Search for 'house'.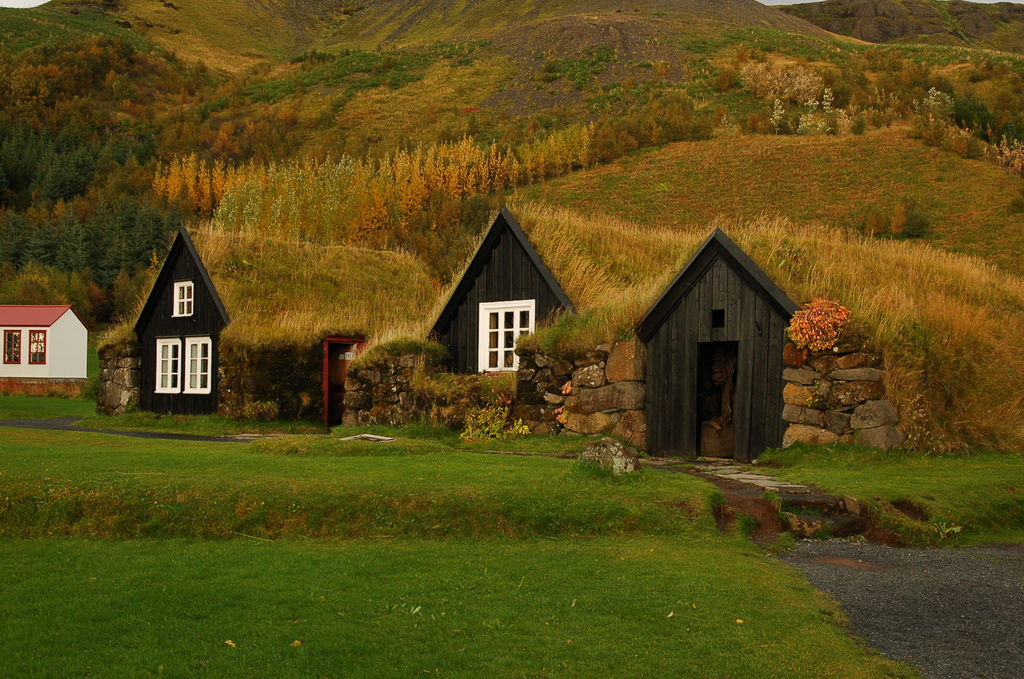
Found at (0, 307, 93, 397).
